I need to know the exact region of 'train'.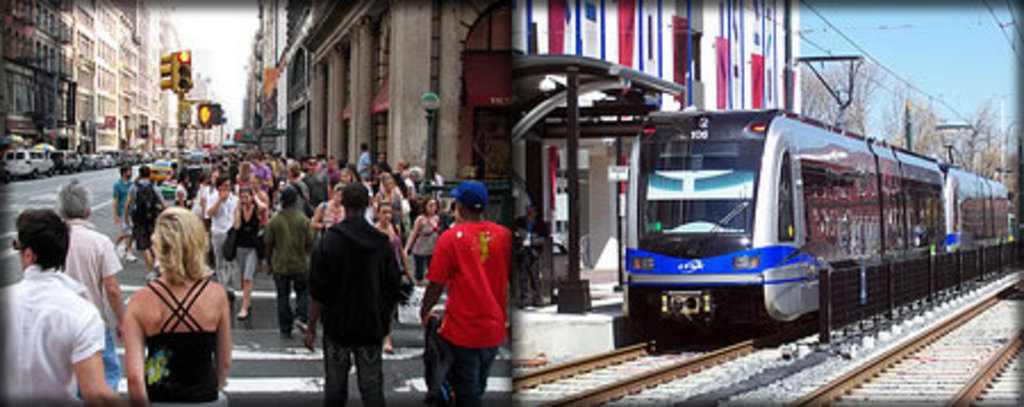
Region: locate(621, 55, 1010, 337).
